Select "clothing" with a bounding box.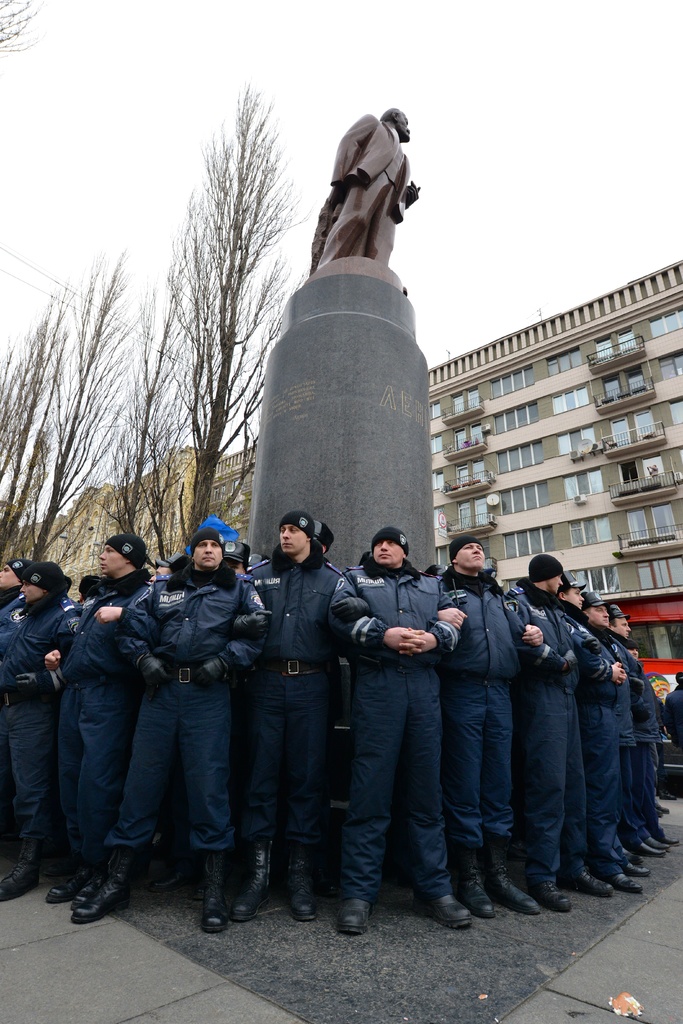
(310,111,410,273).
